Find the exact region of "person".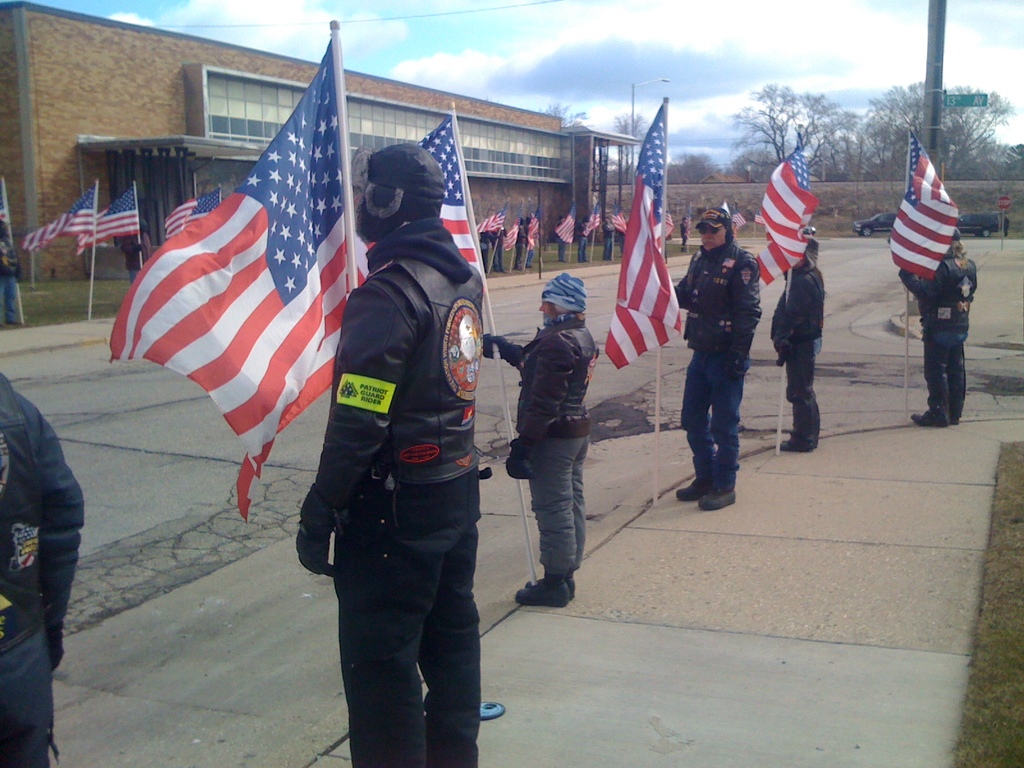
Exact region: bbox=(678, 218, 689, 252).
